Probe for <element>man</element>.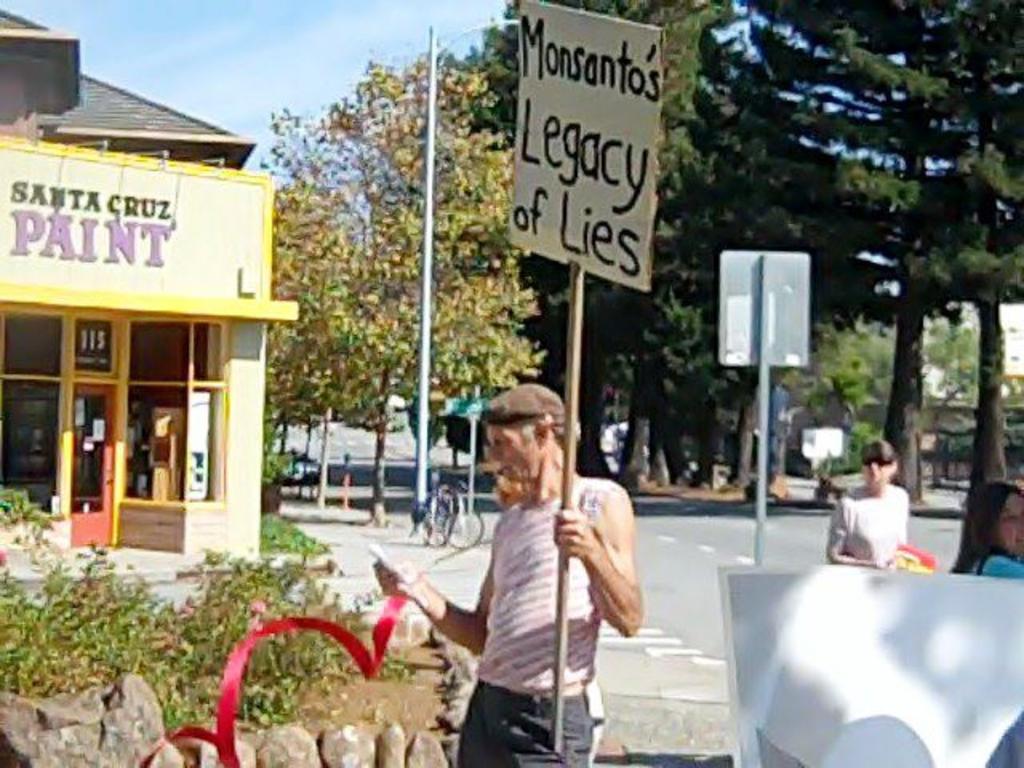
Probe result: select_region(419, 386, 645, 758).
